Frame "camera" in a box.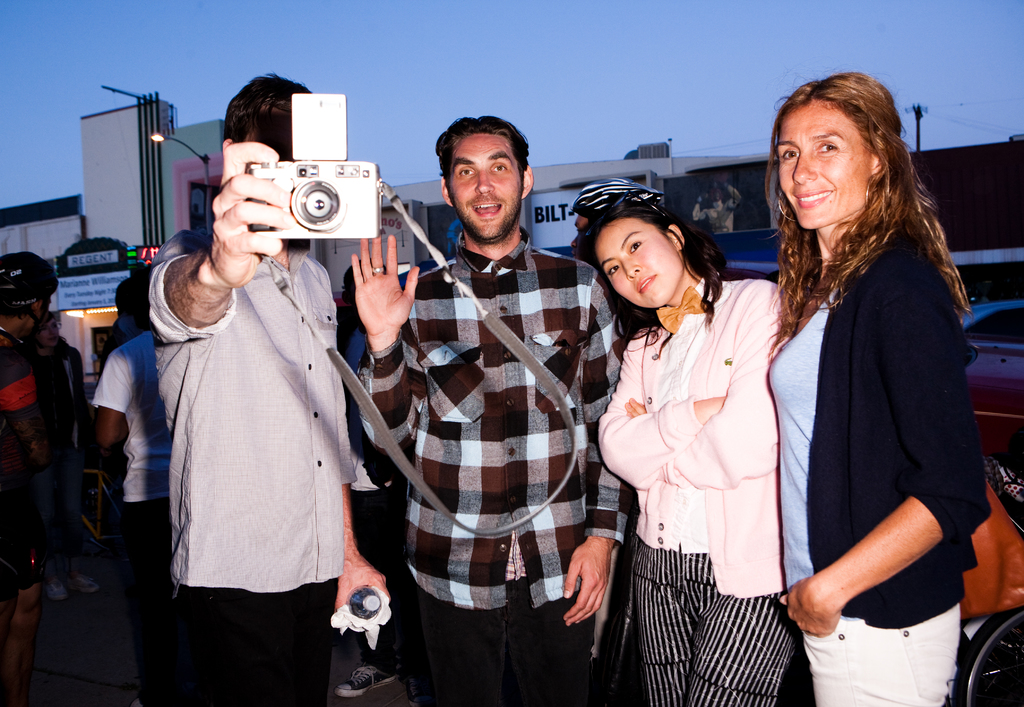
rect(248, 88, 383, 241).
